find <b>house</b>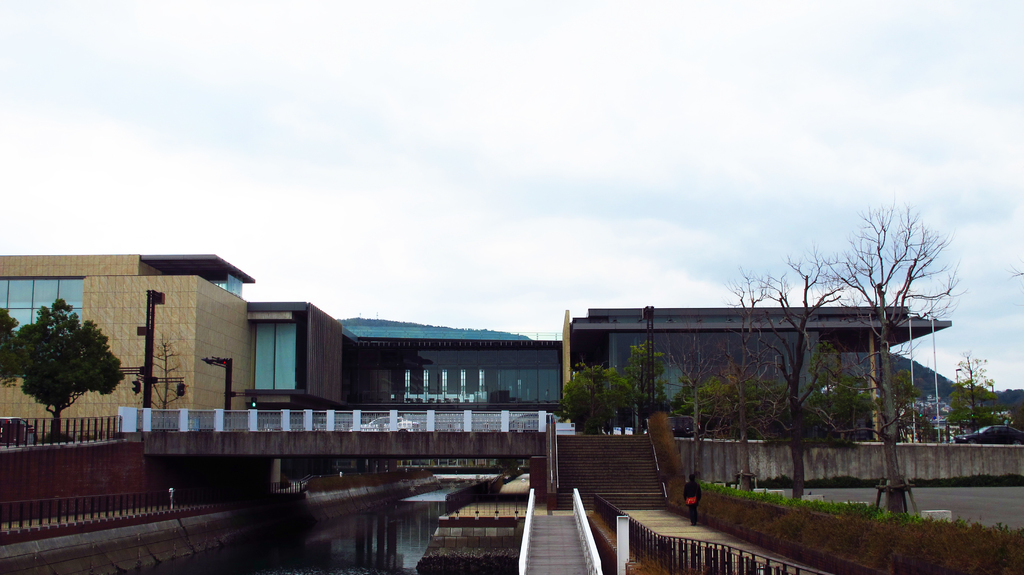
{"x1": 556, "y1": 251, "x2": 973, "y2": 482}
